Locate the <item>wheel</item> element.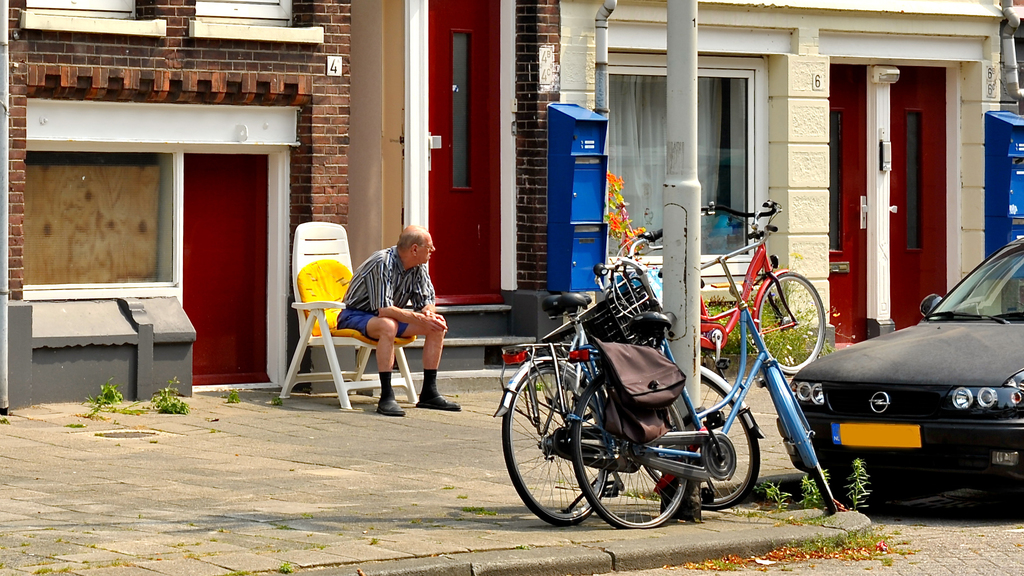
Element bbox: locate(572, 372, 697, 529).
